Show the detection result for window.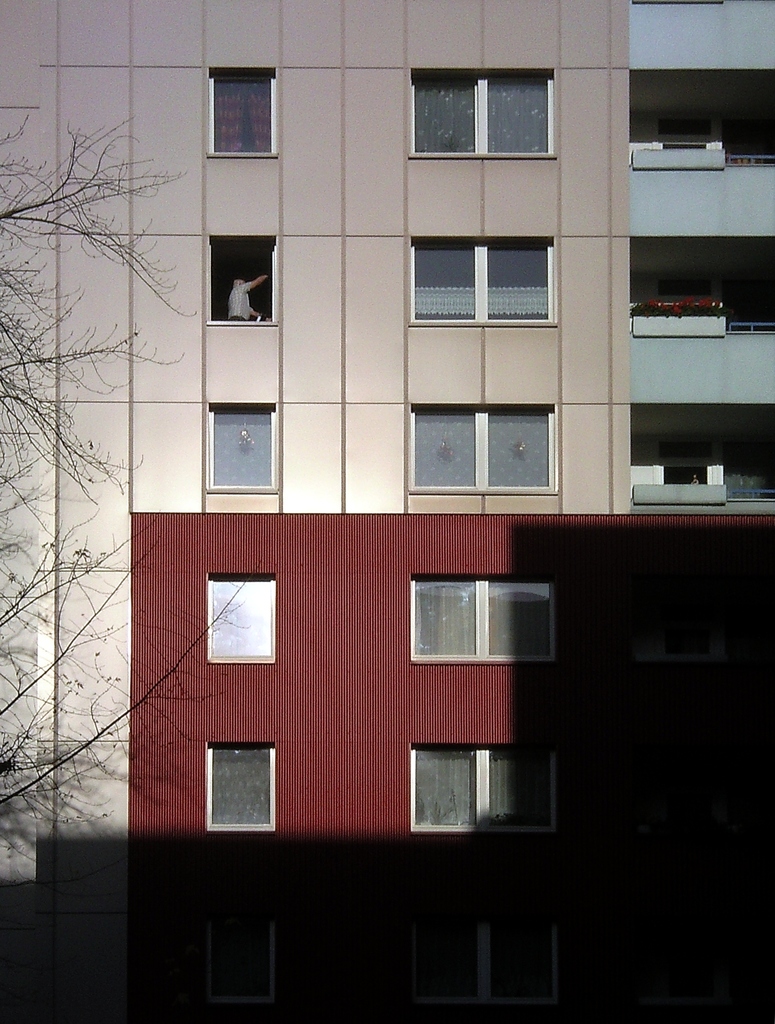
left=408, top=70, right=557, bottom=156.
